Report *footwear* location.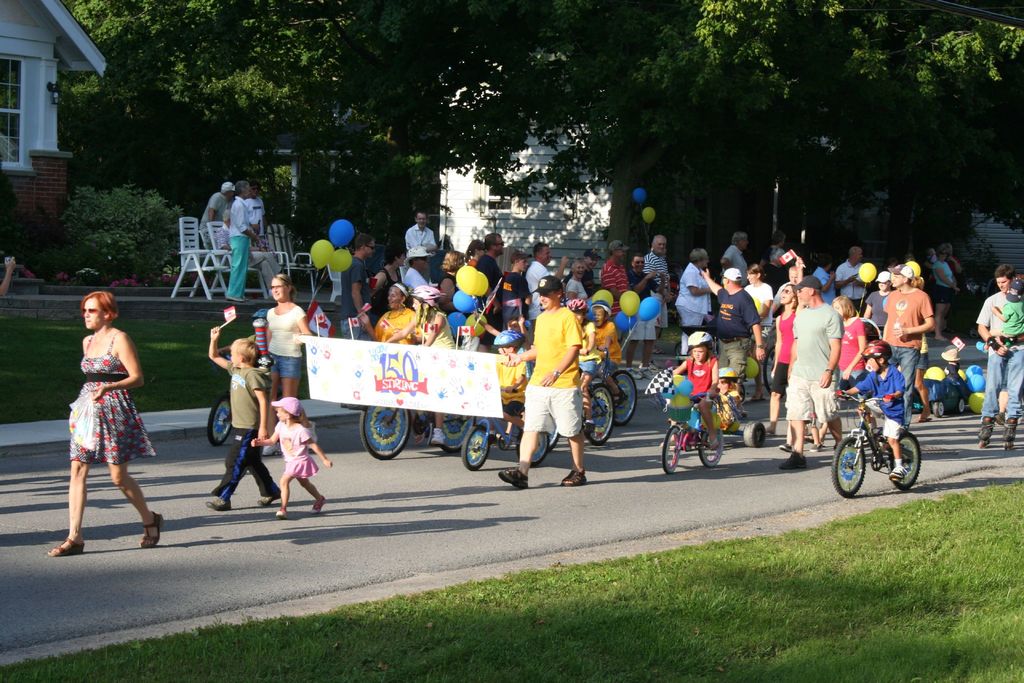
Report: (x1=559, y1=469, x2=584, y2=486).
